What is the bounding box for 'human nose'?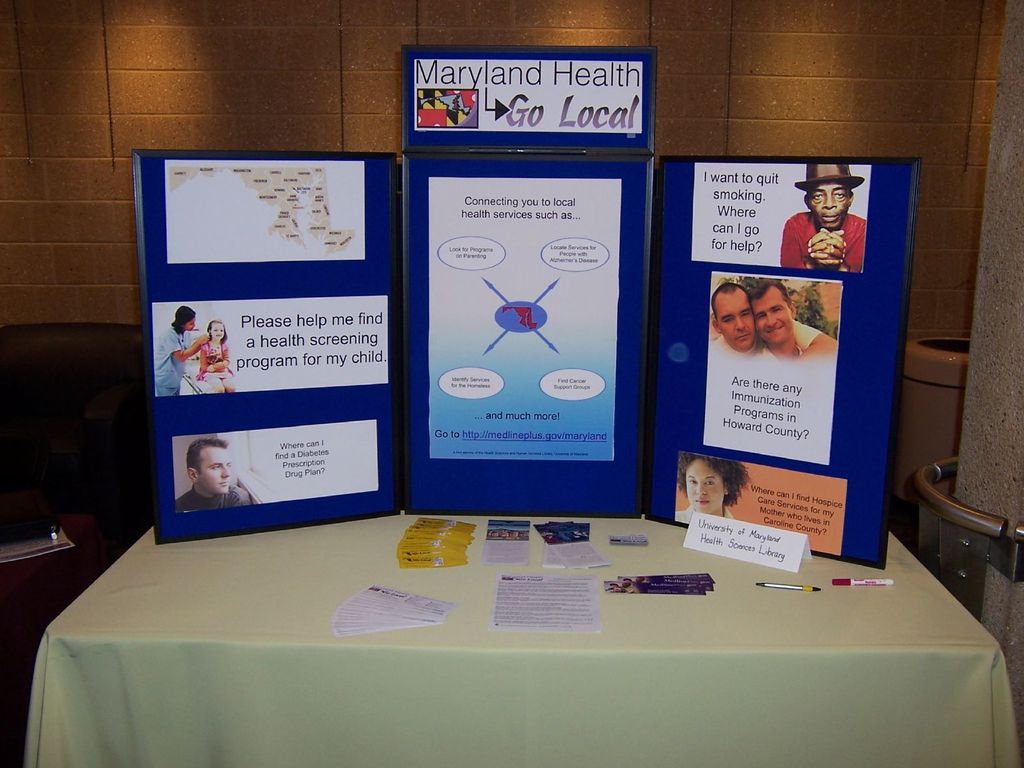
bbox=(821, 192, 837, 208).
